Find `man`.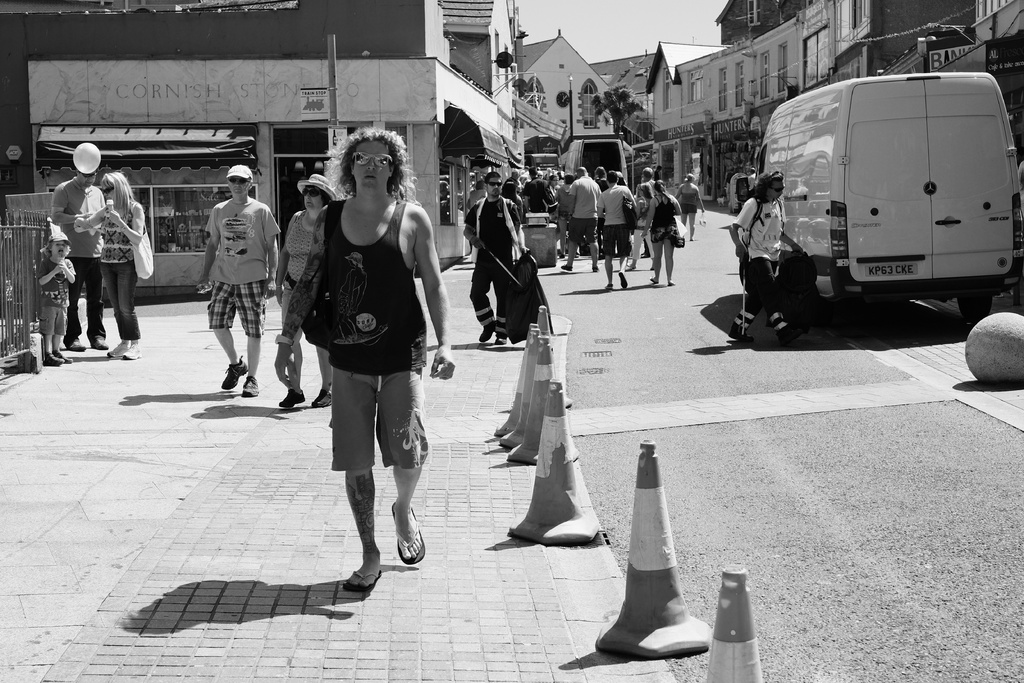
[43, 142, 111, 352].
